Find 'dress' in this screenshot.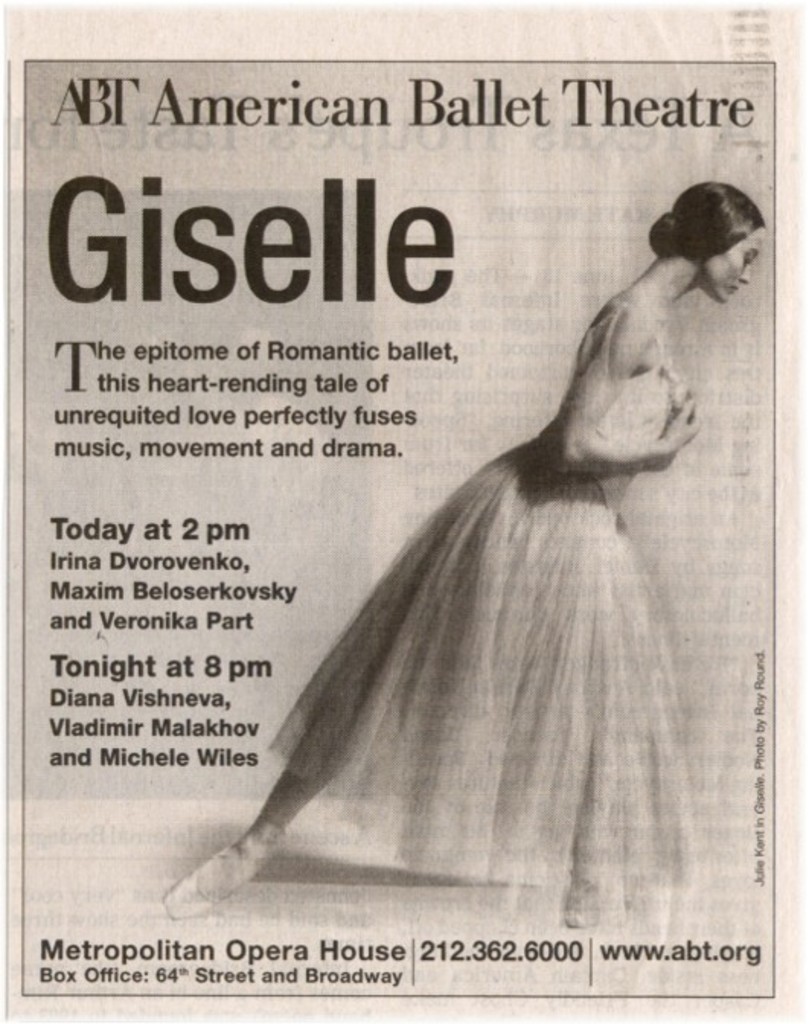
The bounding box for 'dress' is detection(163, 299, 737, 884).
